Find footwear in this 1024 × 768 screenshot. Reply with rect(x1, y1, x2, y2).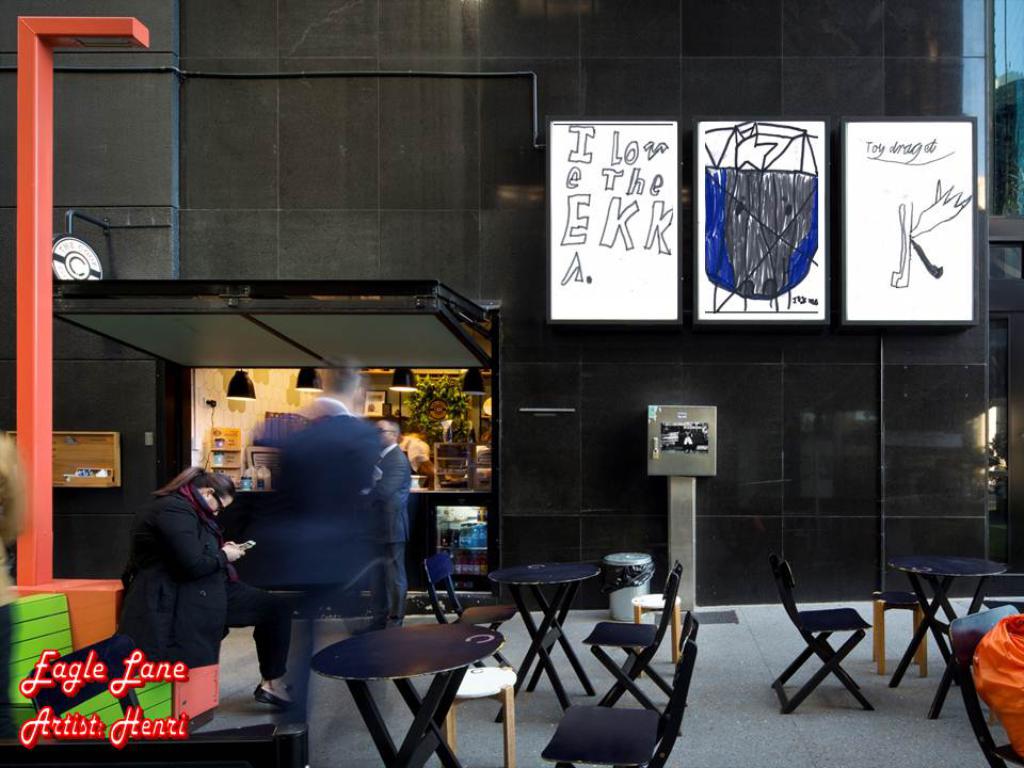
rect(253, 684, 301, 714).
